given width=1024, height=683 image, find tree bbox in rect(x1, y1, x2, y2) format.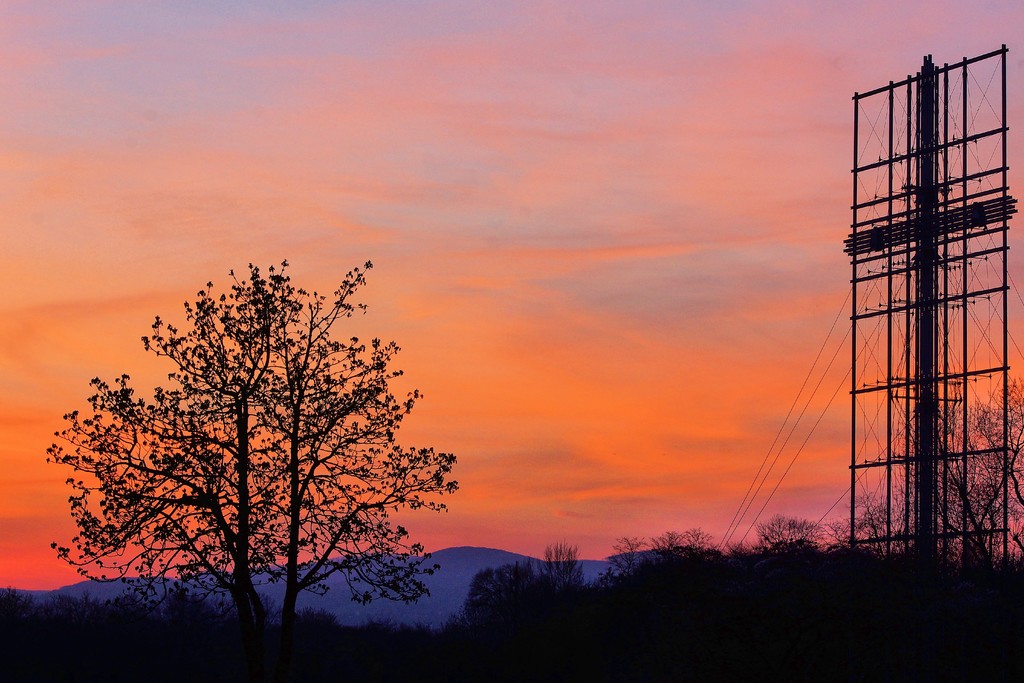
rect(825, 494, 929, 682).
